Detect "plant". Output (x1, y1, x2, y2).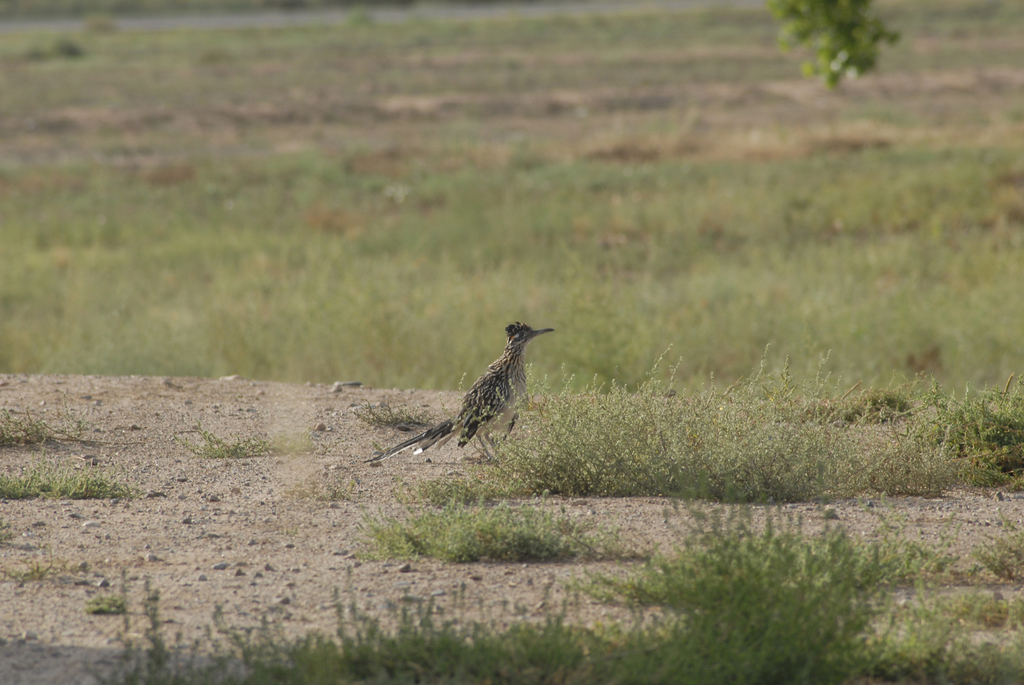
(442, 343, 1023, 510).
